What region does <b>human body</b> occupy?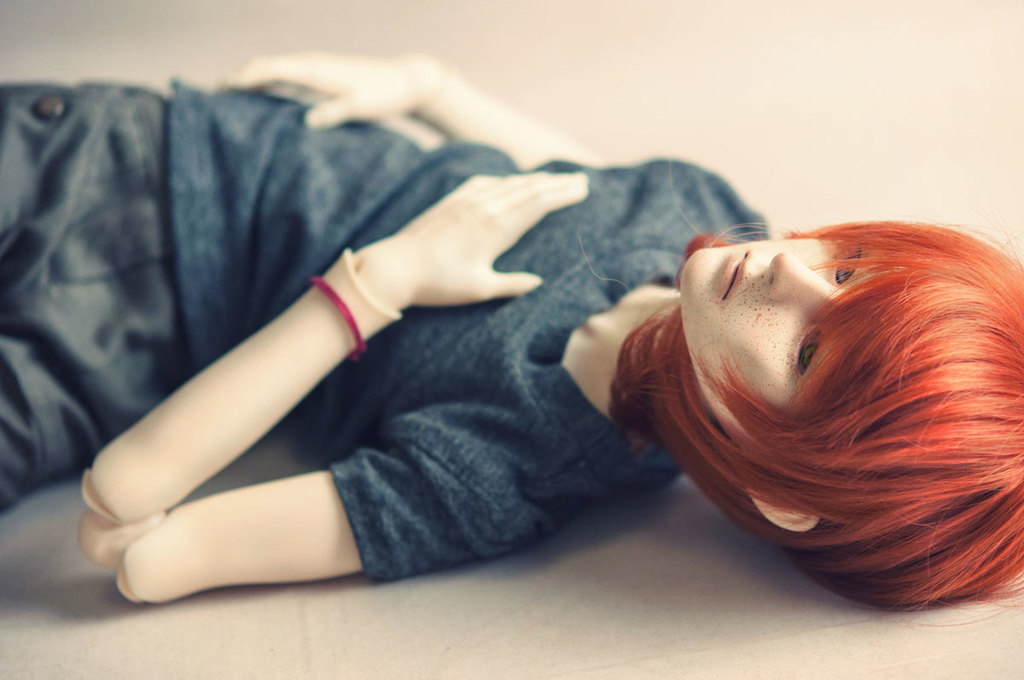
x1=0, y1=18, x2=949, y2=608.
